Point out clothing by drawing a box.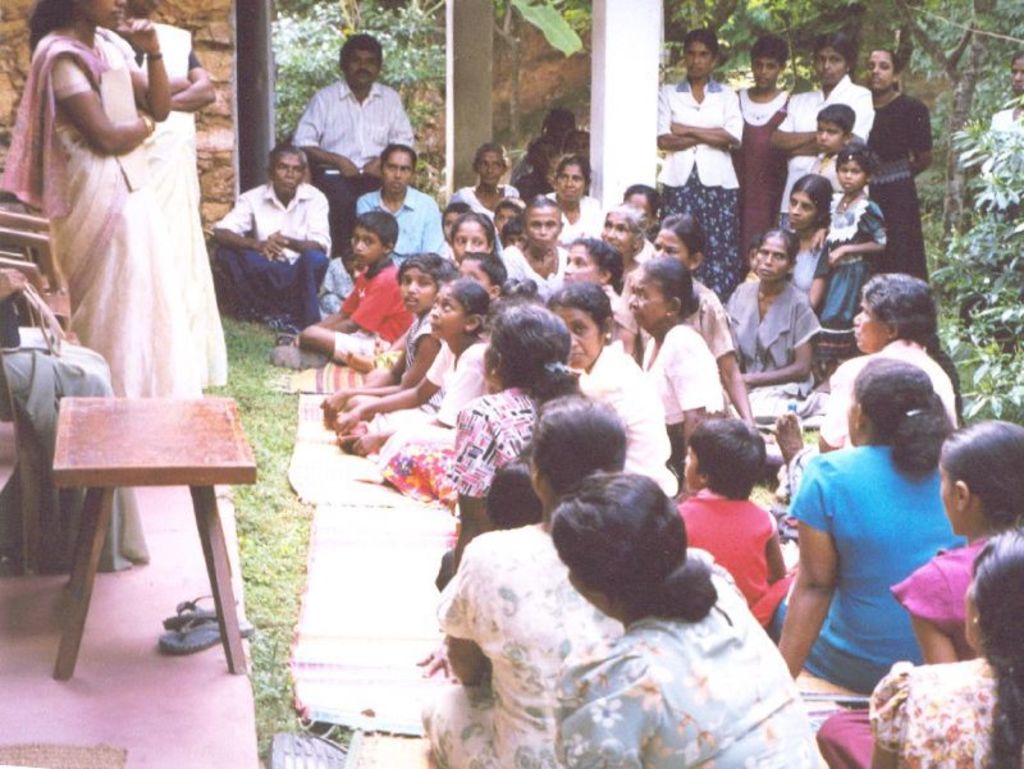
(575, 337, 682, 494).
